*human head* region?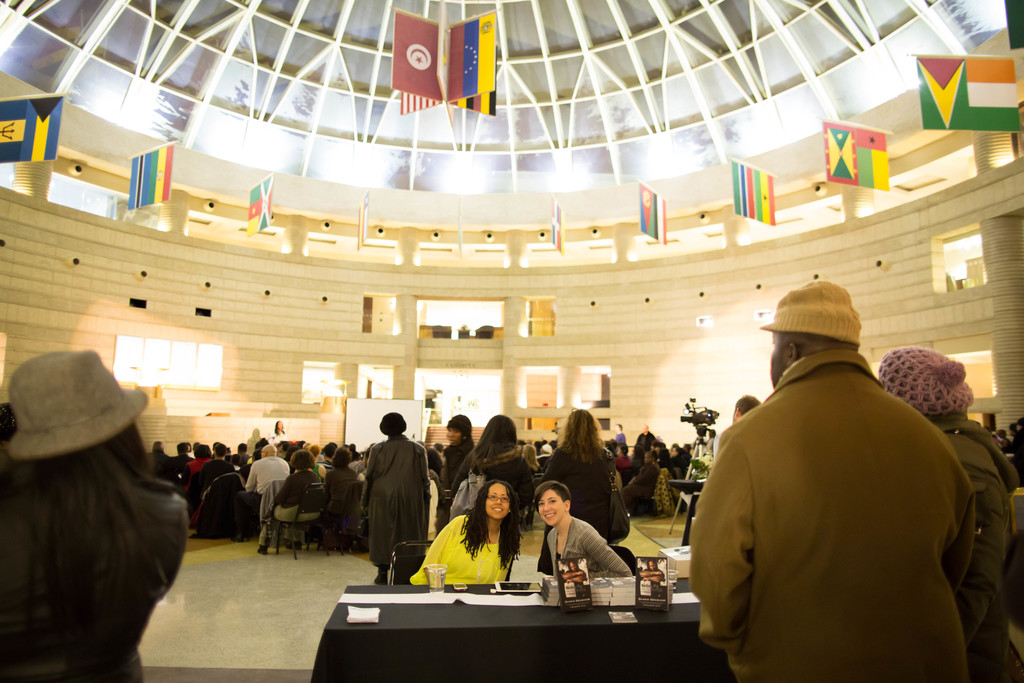
(191, 441, 200, 452)
